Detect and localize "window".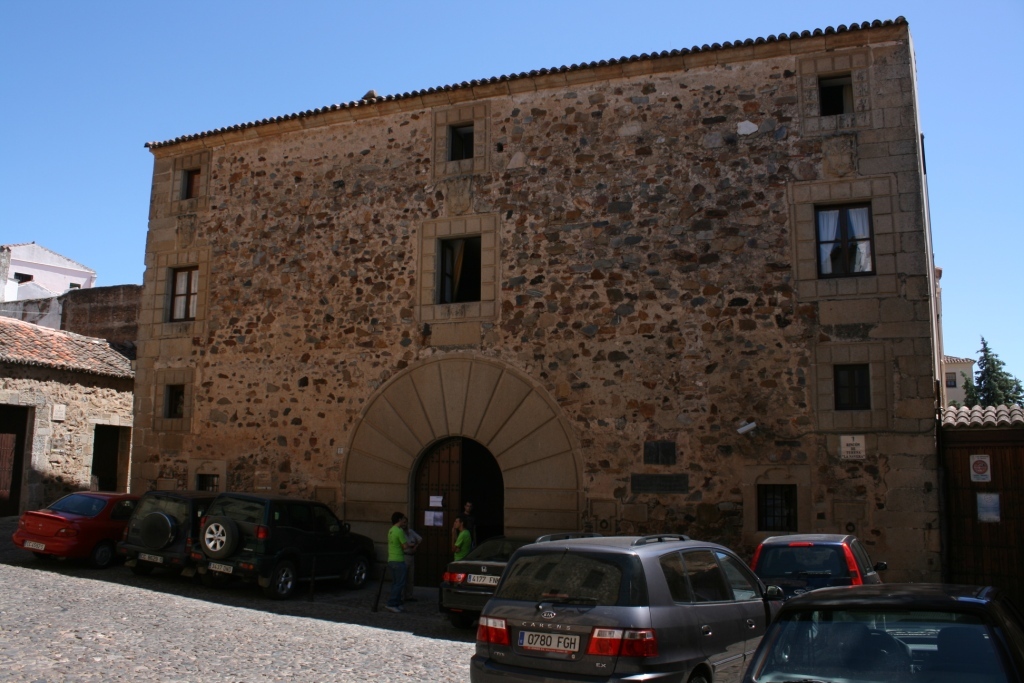
Localized at {"left": 450, "top": 125, "right": 484, "bottom": 161}.
